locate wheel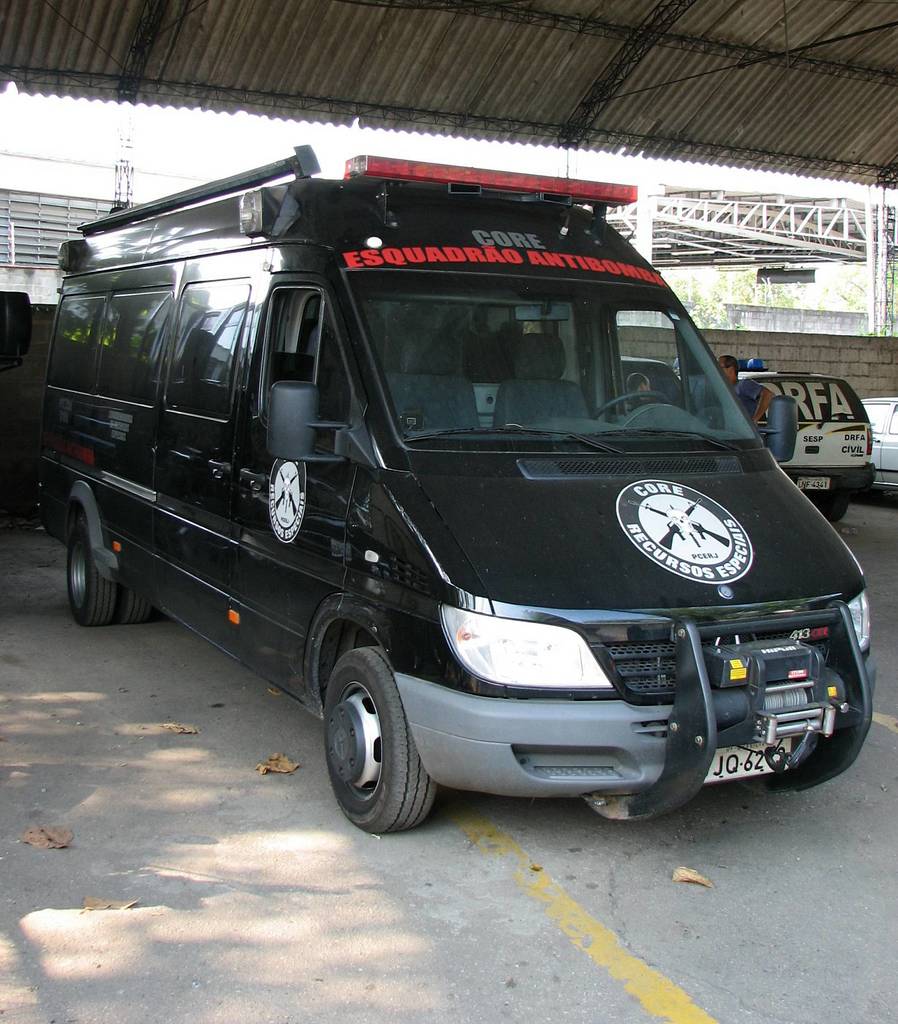
select_region(111, 579, 151, 625)
